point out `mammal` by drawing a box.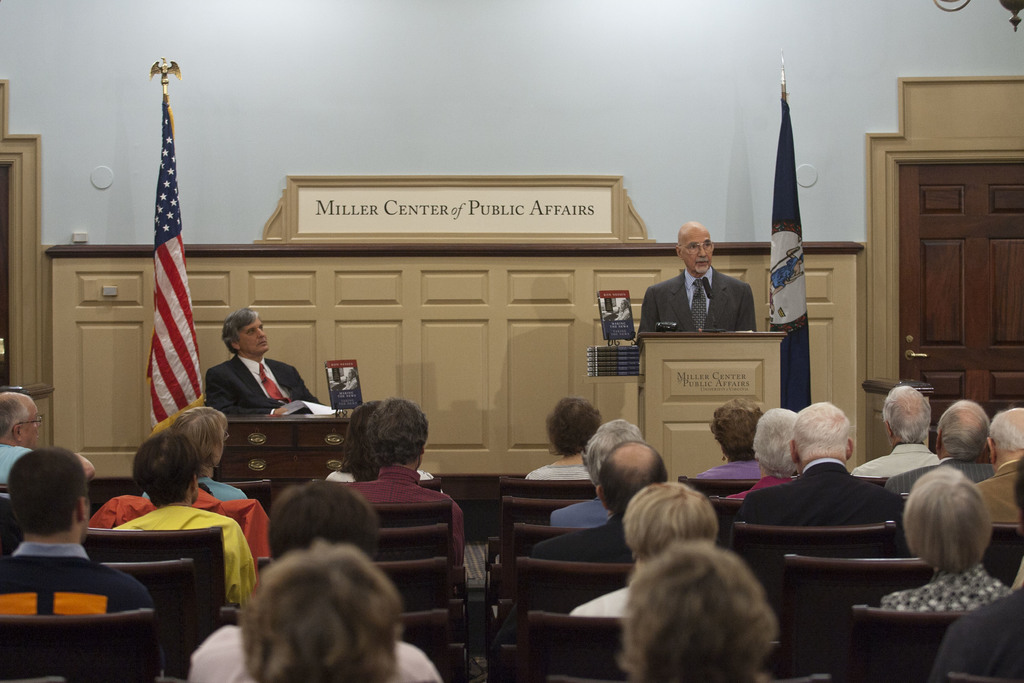
(x1=182, y1=481, x2=447, y2=682).
